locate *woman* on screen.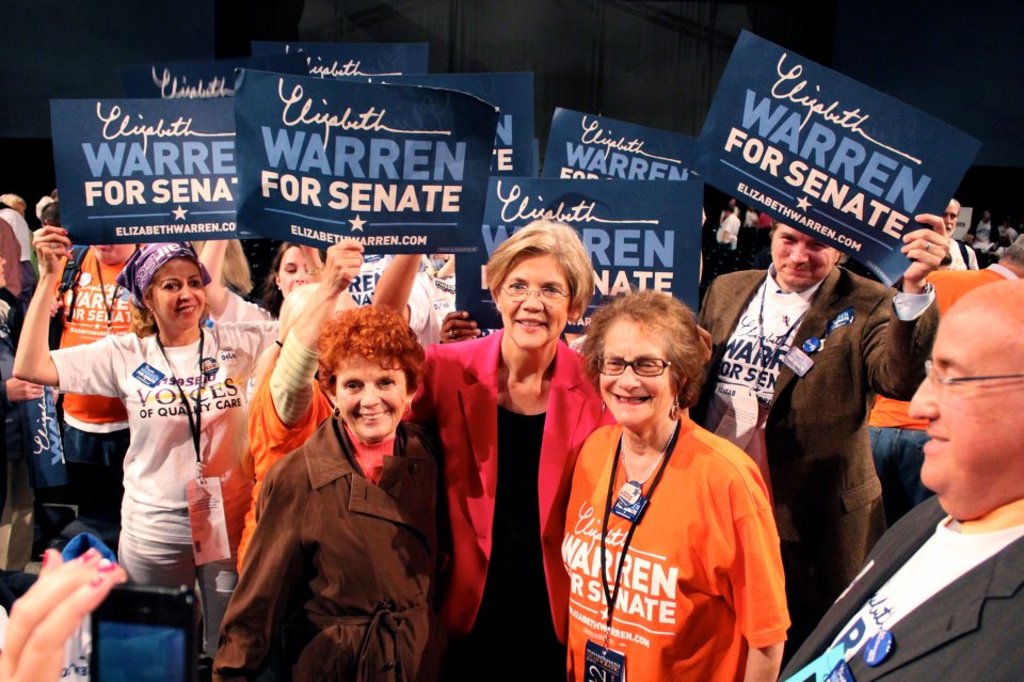
On screen at {"x1": 250, "y1": 233, "x2": 322, "y2": 318}.
